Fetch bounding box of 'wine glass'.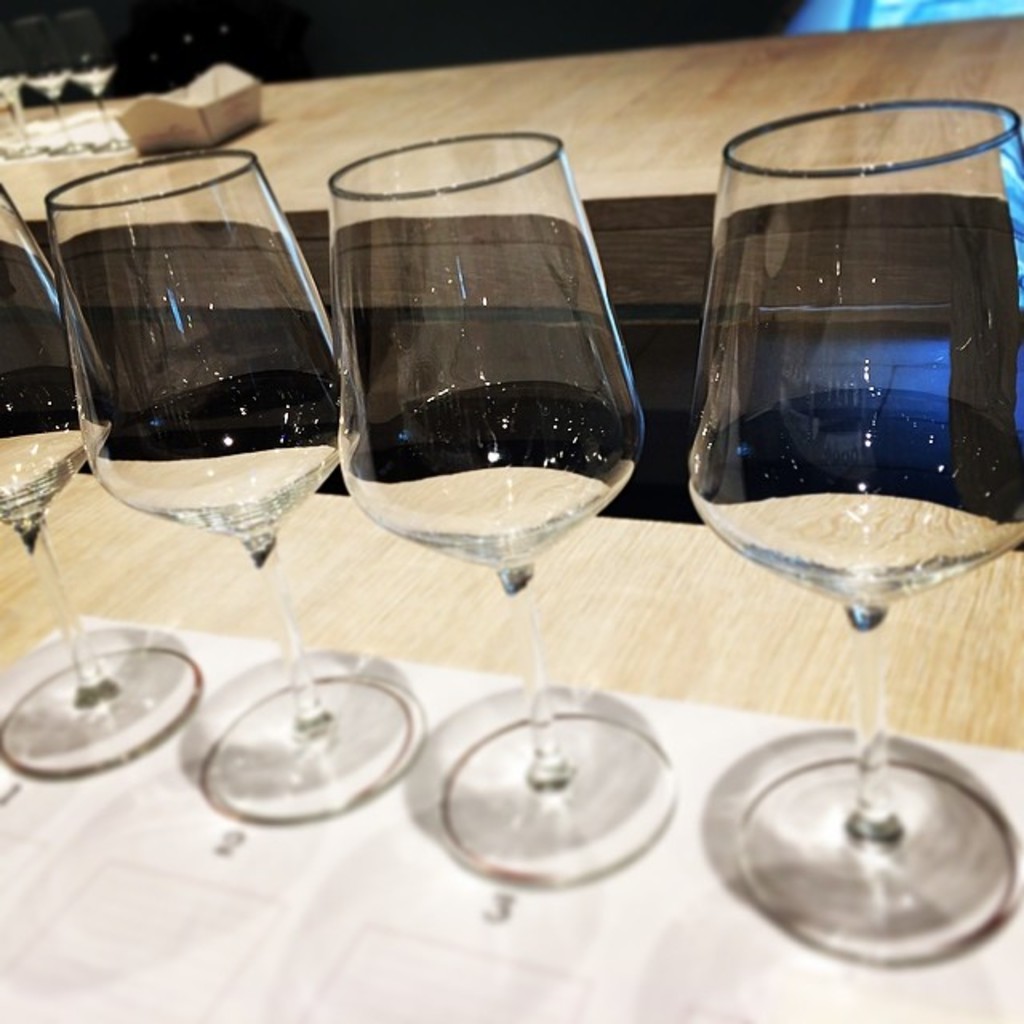
Bbox: <box>64,10,134,150</box>.
